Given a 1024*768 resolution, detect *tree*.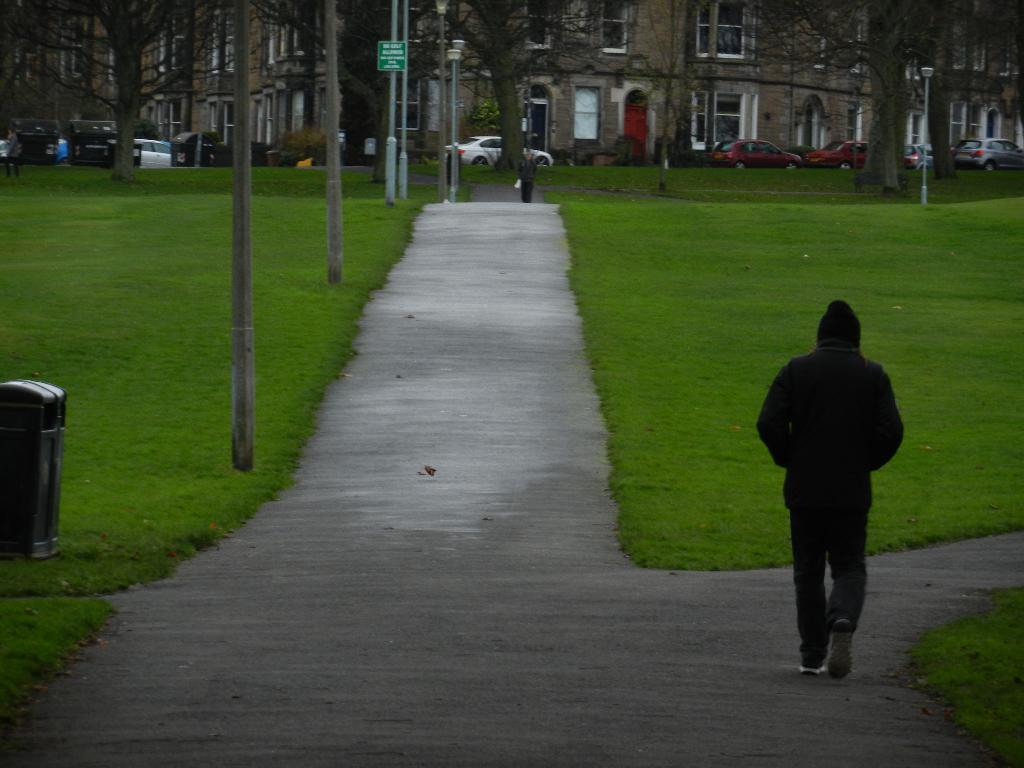
region(398, 0, 635, 199).
